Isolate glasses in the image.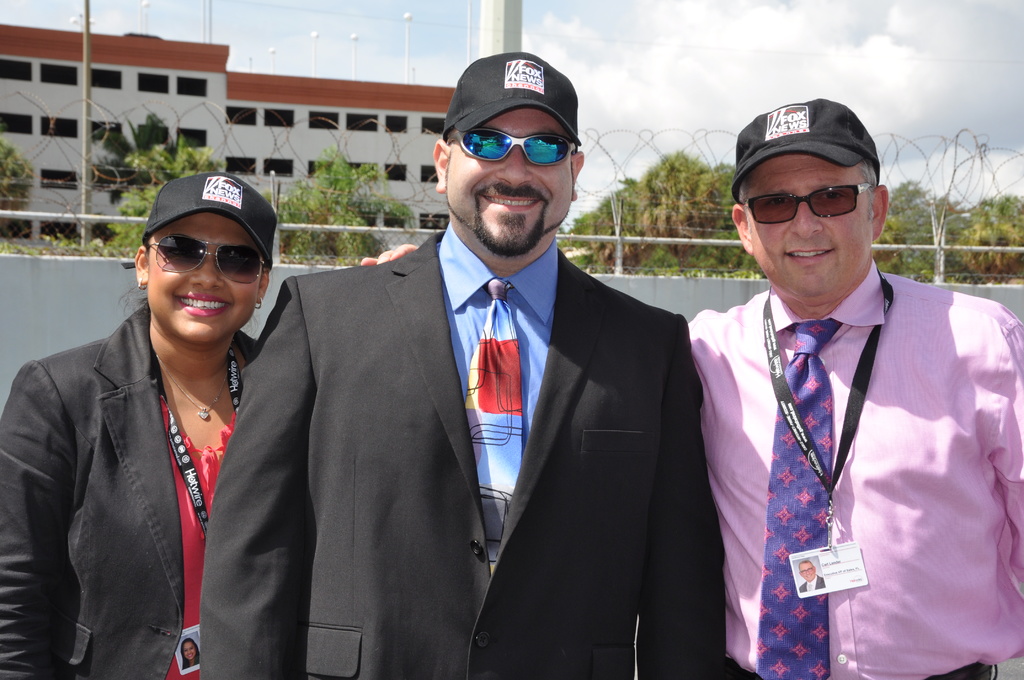
Isolated region: (146,234,271,286).
